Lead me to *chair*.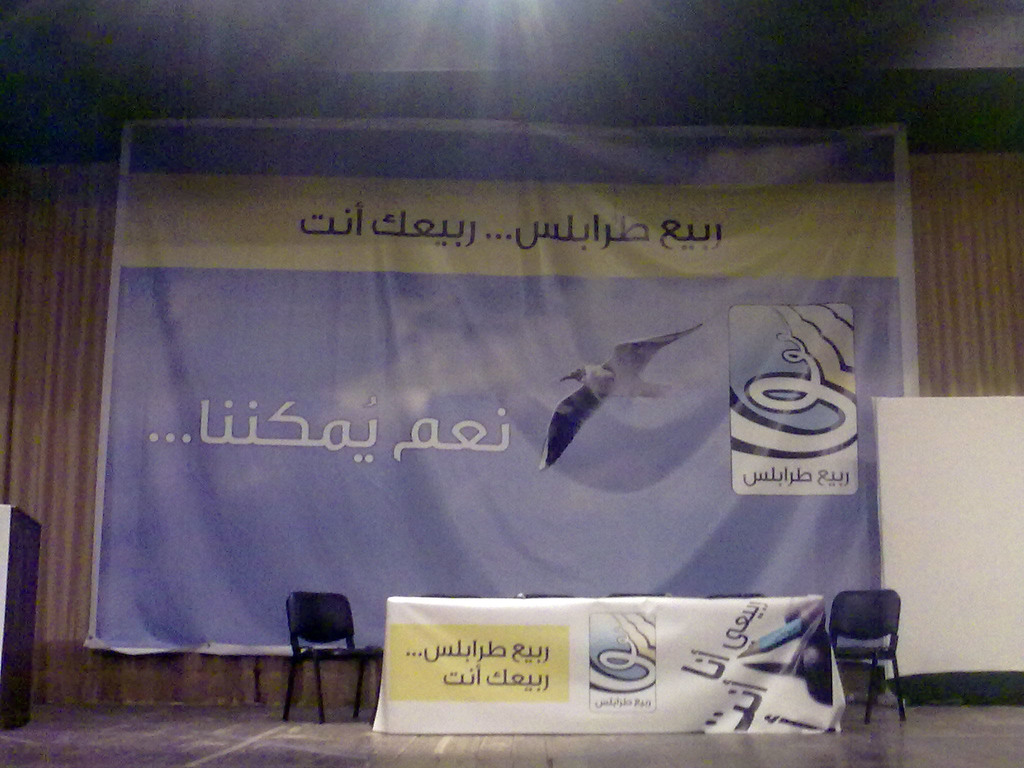
Lead to x1=287 y1=591 x2=387 y2=719.
